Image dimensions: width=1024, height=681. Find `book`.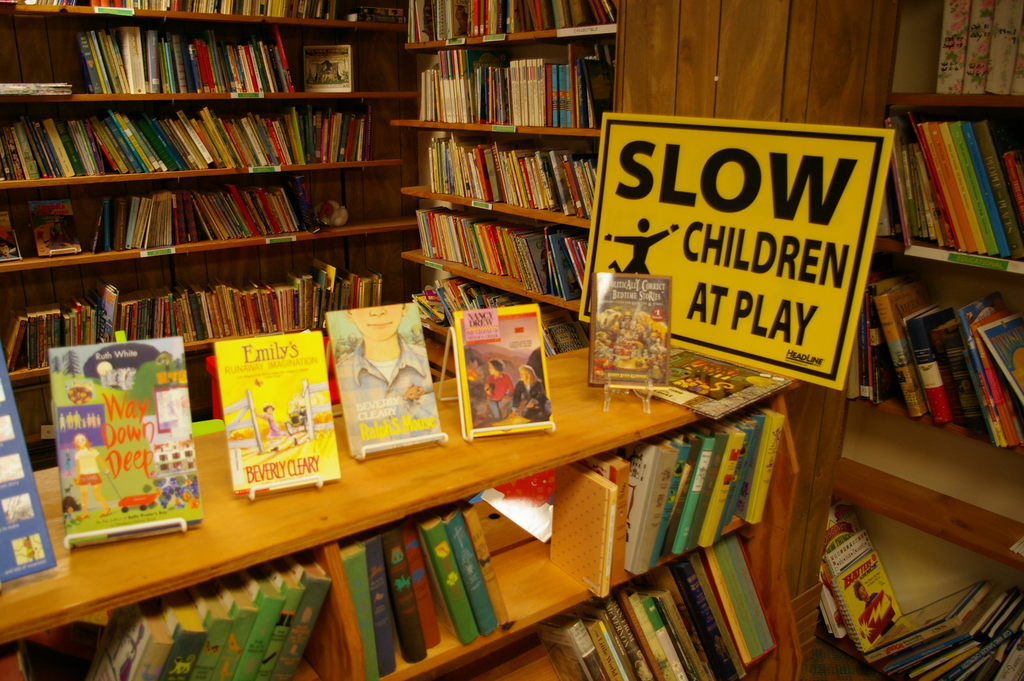
BBox(589, 272, 675, 393).
